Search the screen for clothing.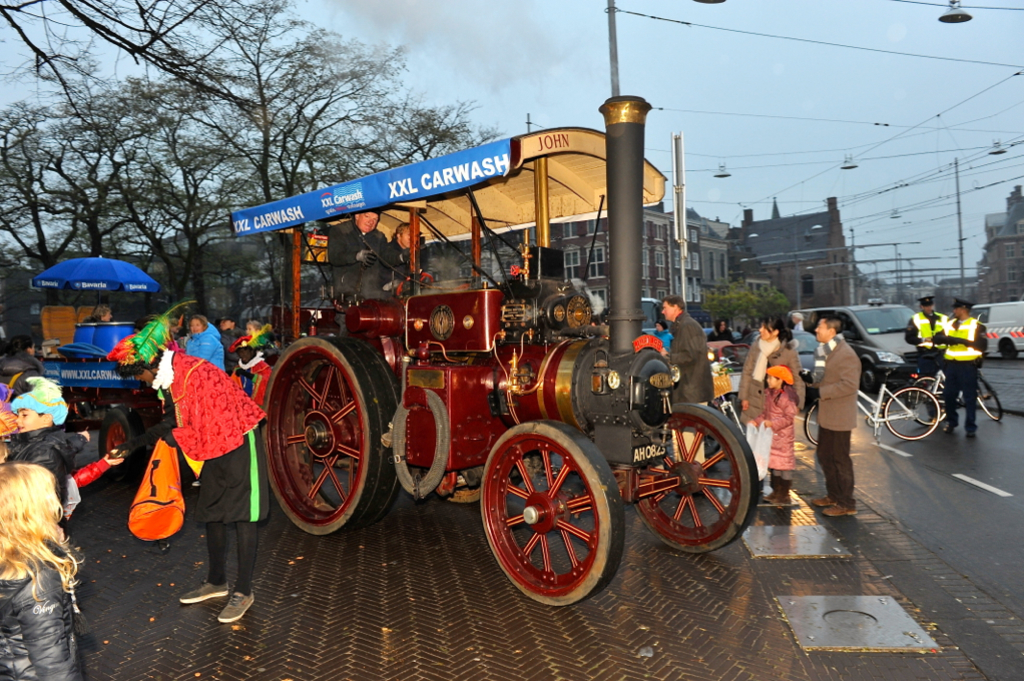
Found at Rect(78, 315, 98, 324).
